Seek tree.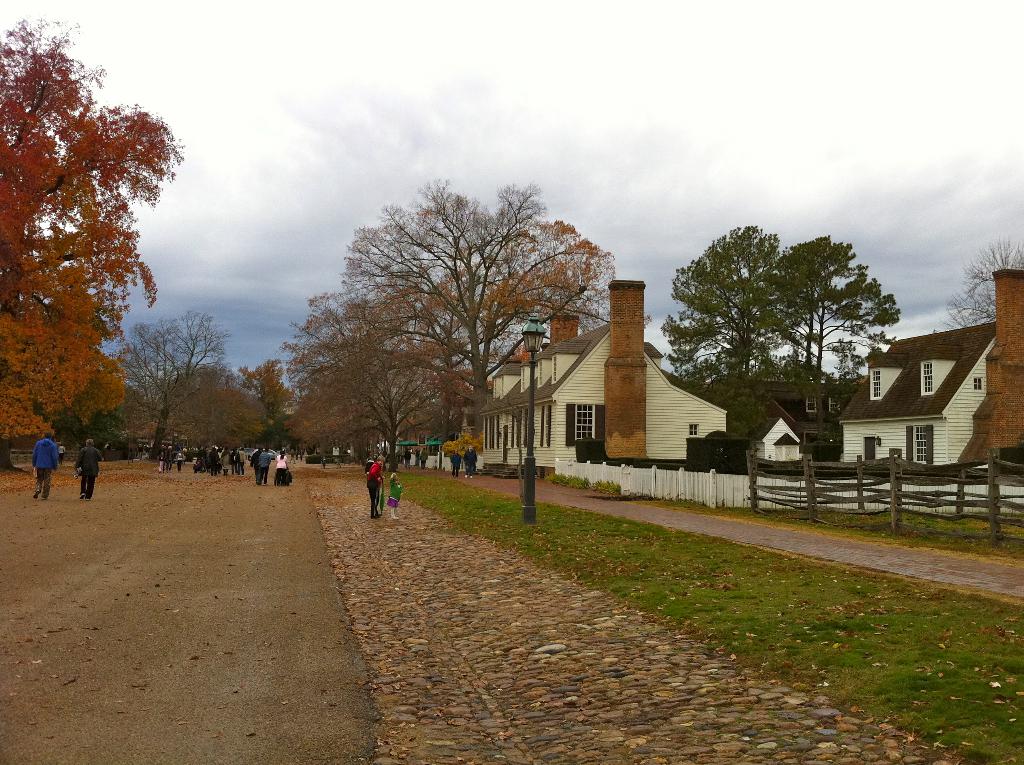
select_region(665, 221, 902, 464).
